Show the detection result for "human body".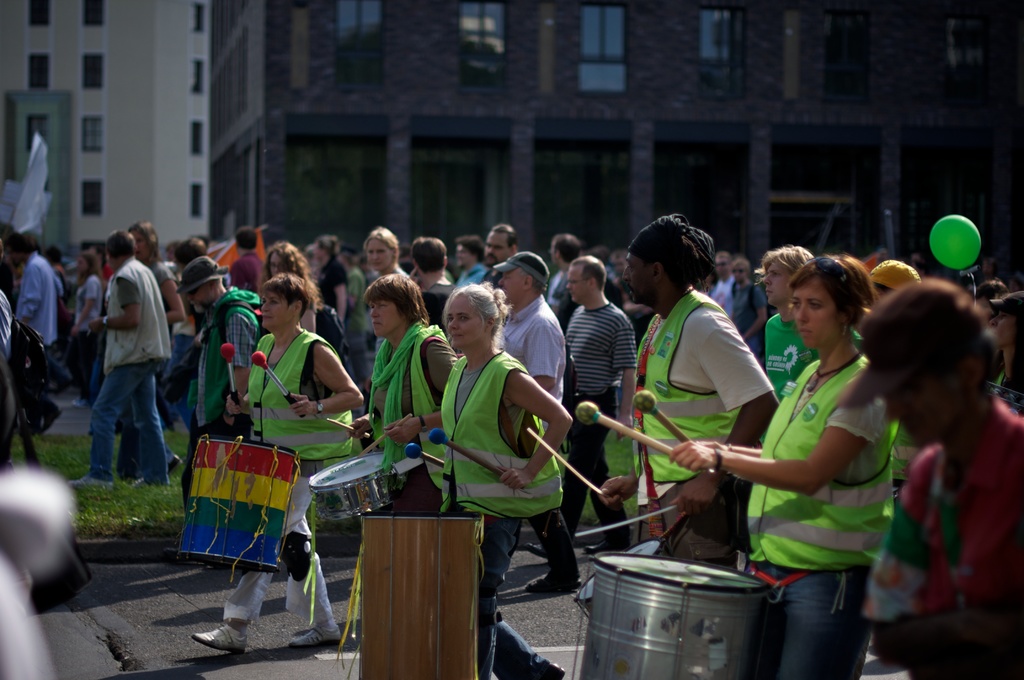
(15, 255, 63, 359).
